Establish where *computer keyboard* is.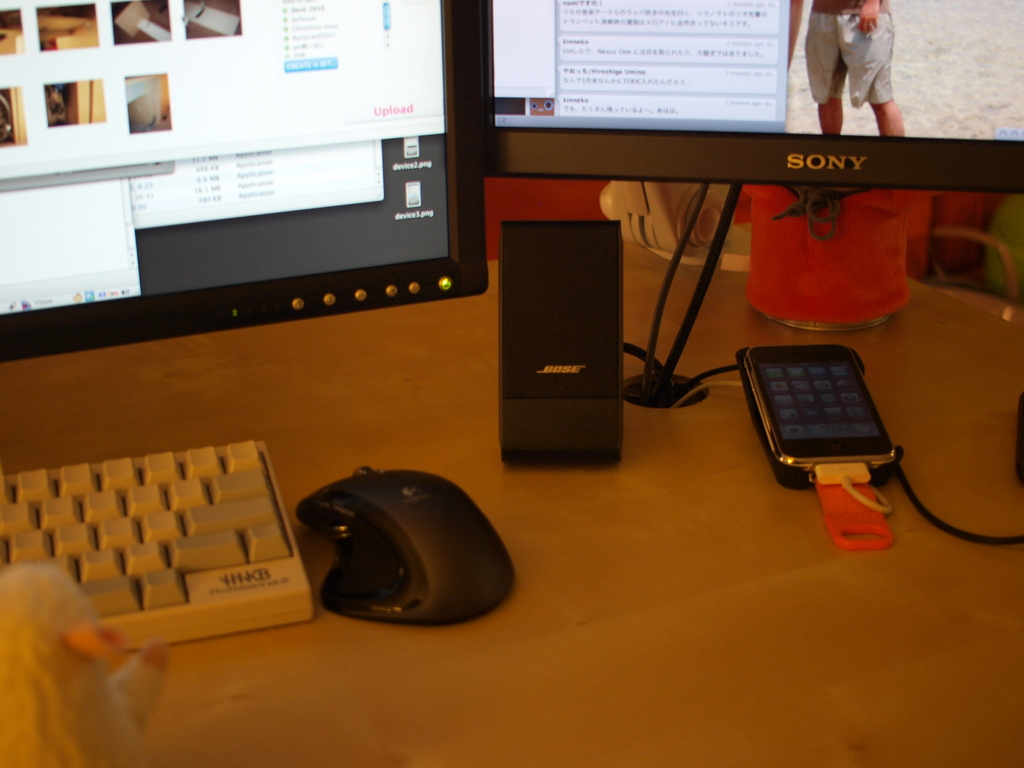
Established at BBox(0, 440, 316, 653).
